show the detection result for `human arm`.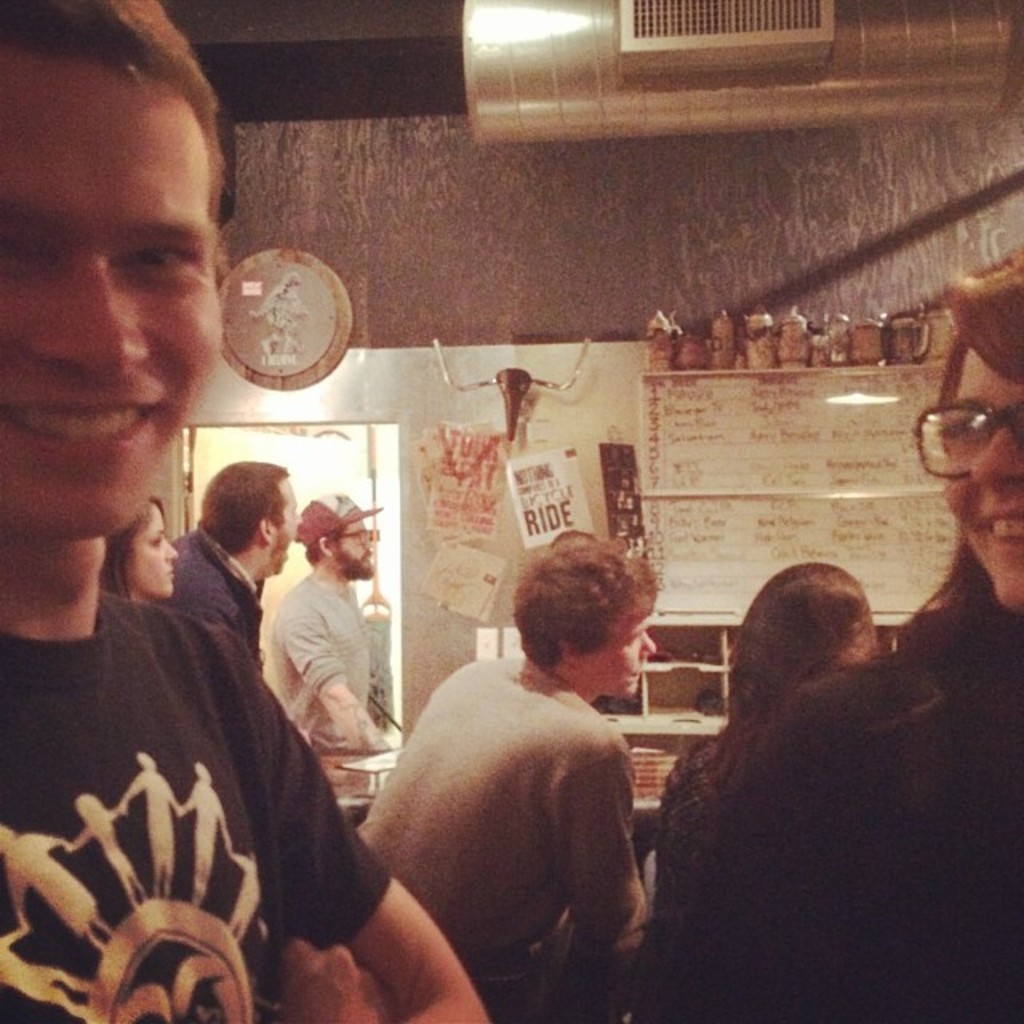
[522, 726, 635, 955].
